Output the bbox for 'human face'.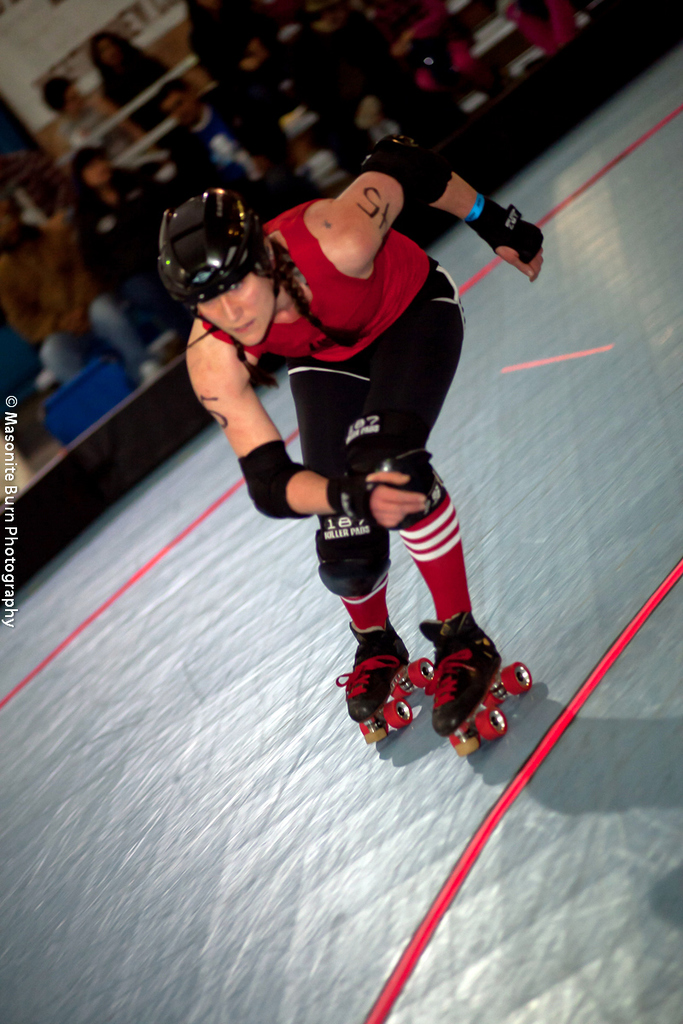
<box>85,151,108,179</box>.
